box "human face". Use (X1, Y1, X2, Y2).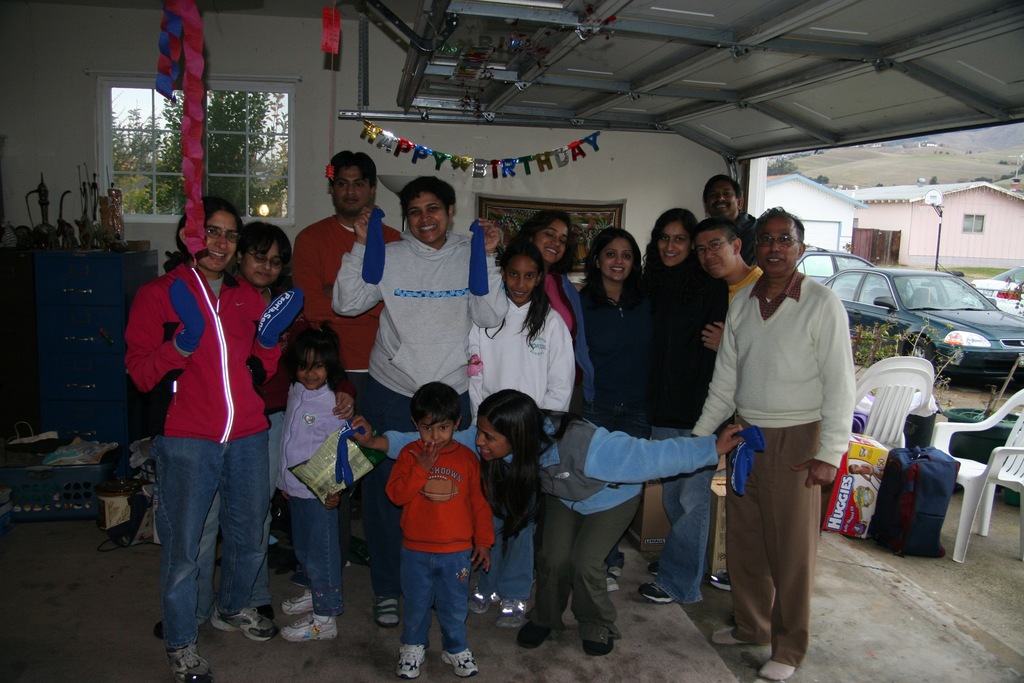
(335, 167, 372, 211).
